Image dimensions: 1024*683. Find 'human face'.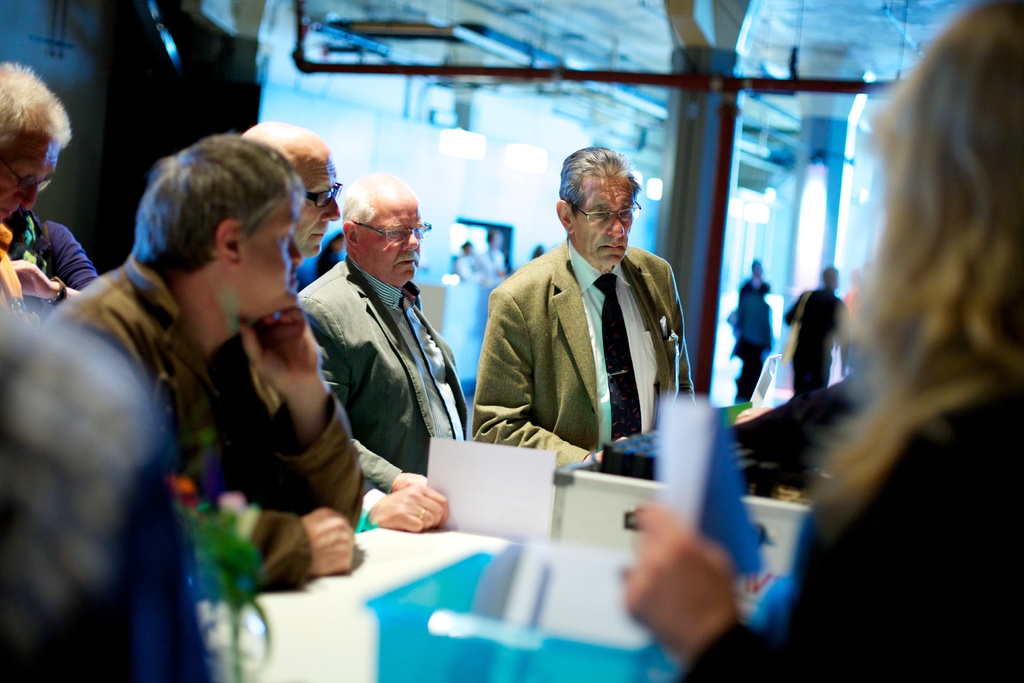
left=0, top=136, right=61, bottom=222.
